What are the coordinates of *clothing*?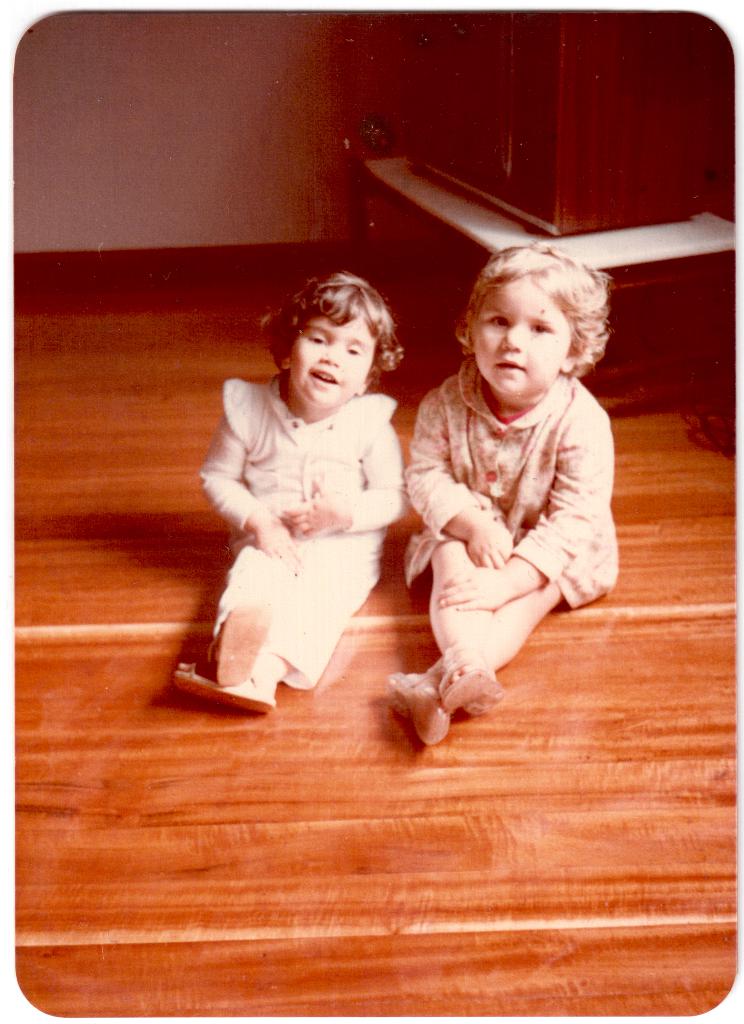
locate(189, 351, 435, 713).
